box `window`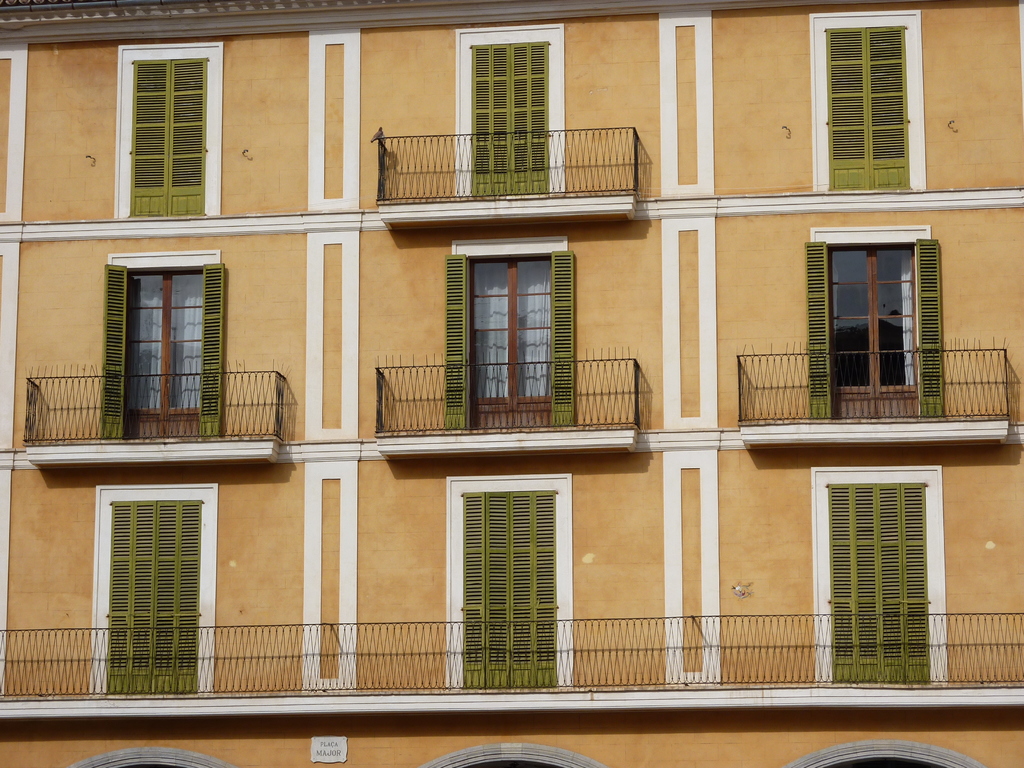
[left=833, top=488, right=932, bottom=689]
